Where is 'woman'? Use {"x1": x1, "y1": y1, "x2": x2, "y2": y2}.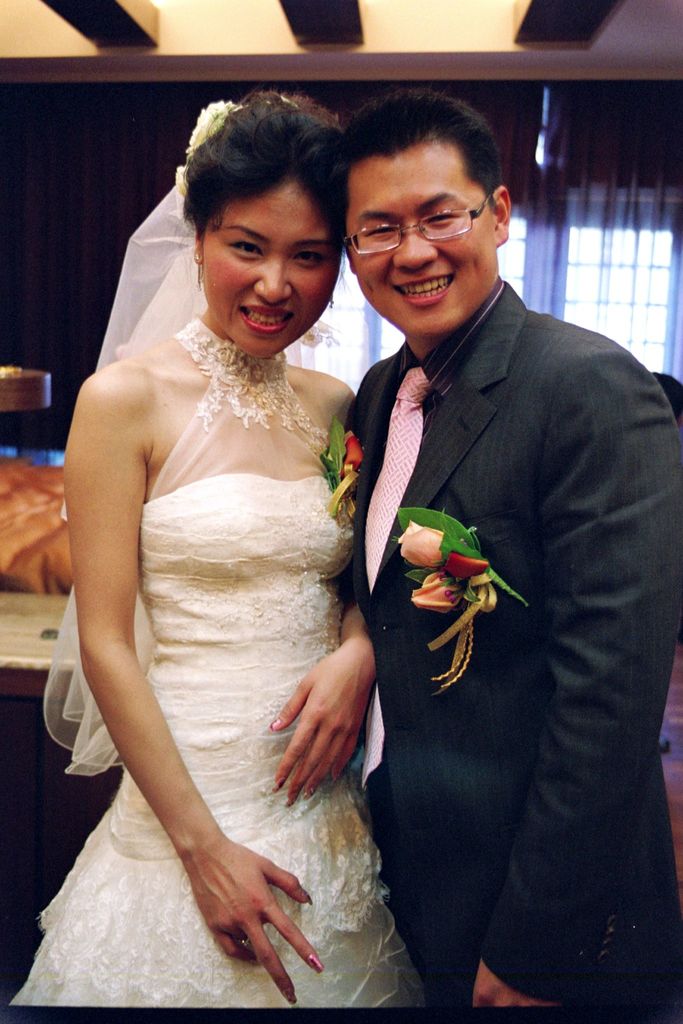
{"x1": 13, "y1": 86, "x2": 431, "y2": 1007}.
